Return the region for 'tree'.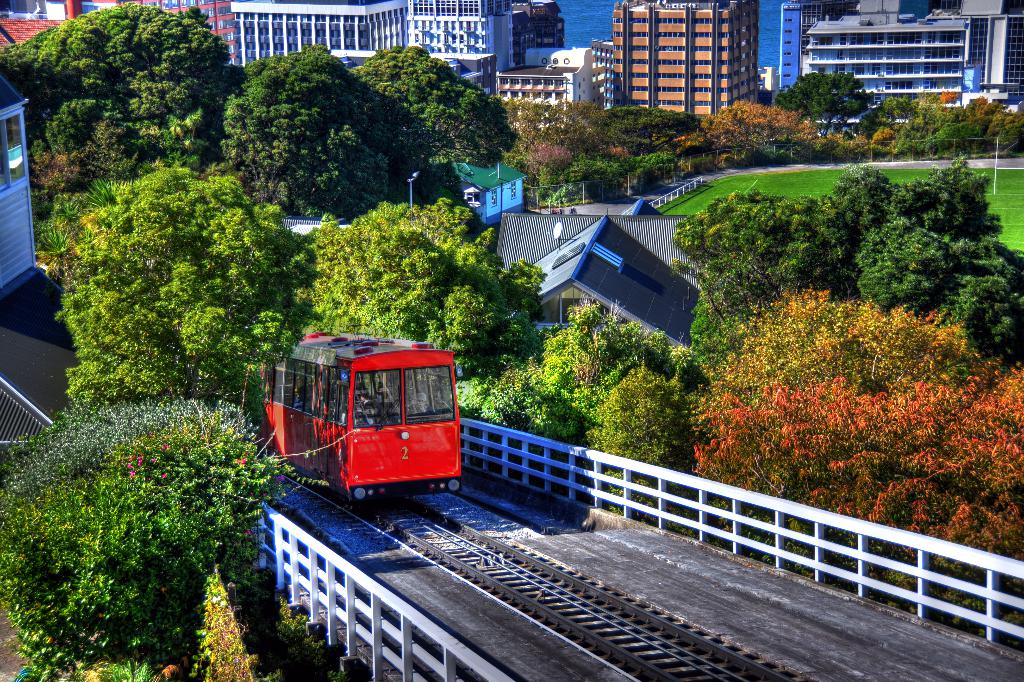
rect(202, 47, 401, 211).
